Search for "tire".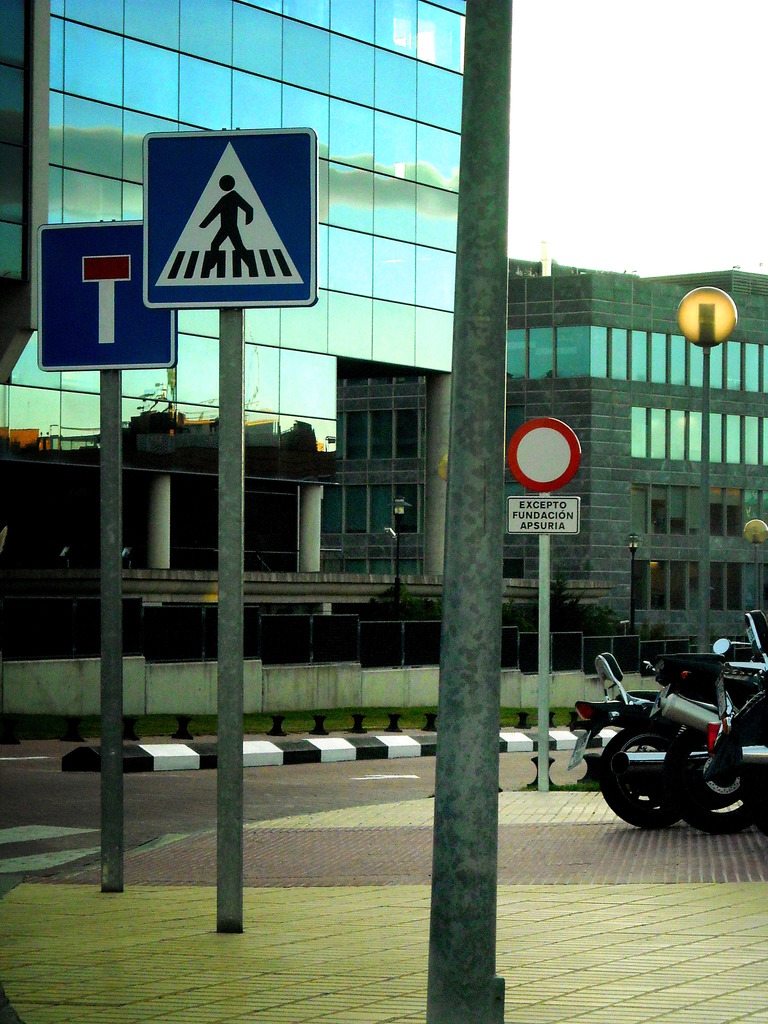
Found at 597:725:678:828.
